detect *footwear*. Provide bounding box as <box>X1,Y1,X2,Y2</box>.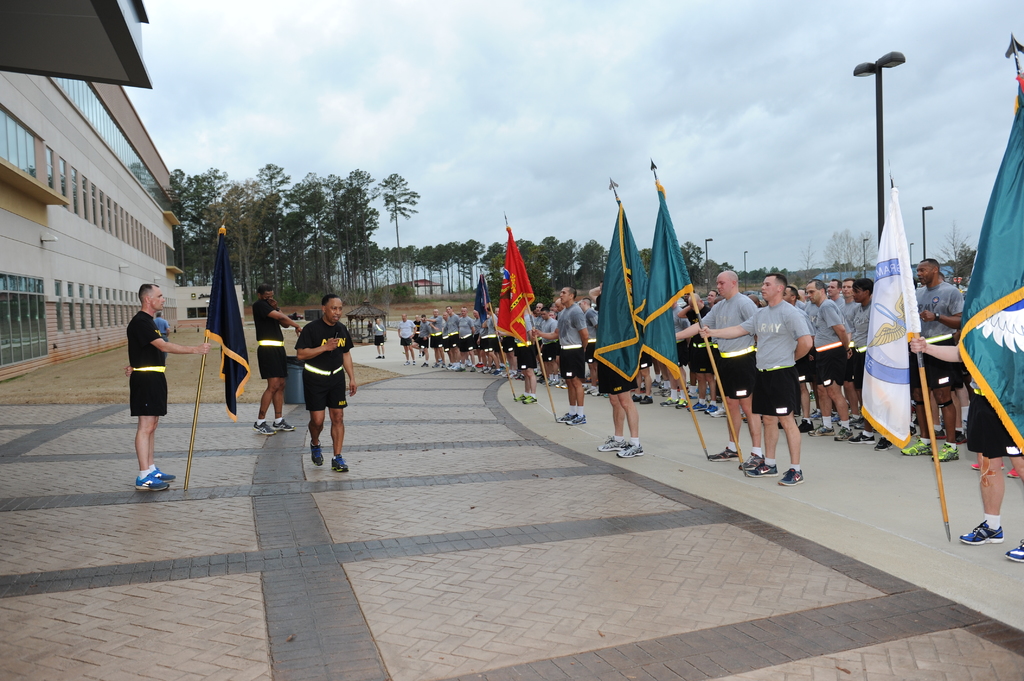
<box>816,424,833,438</box>.
